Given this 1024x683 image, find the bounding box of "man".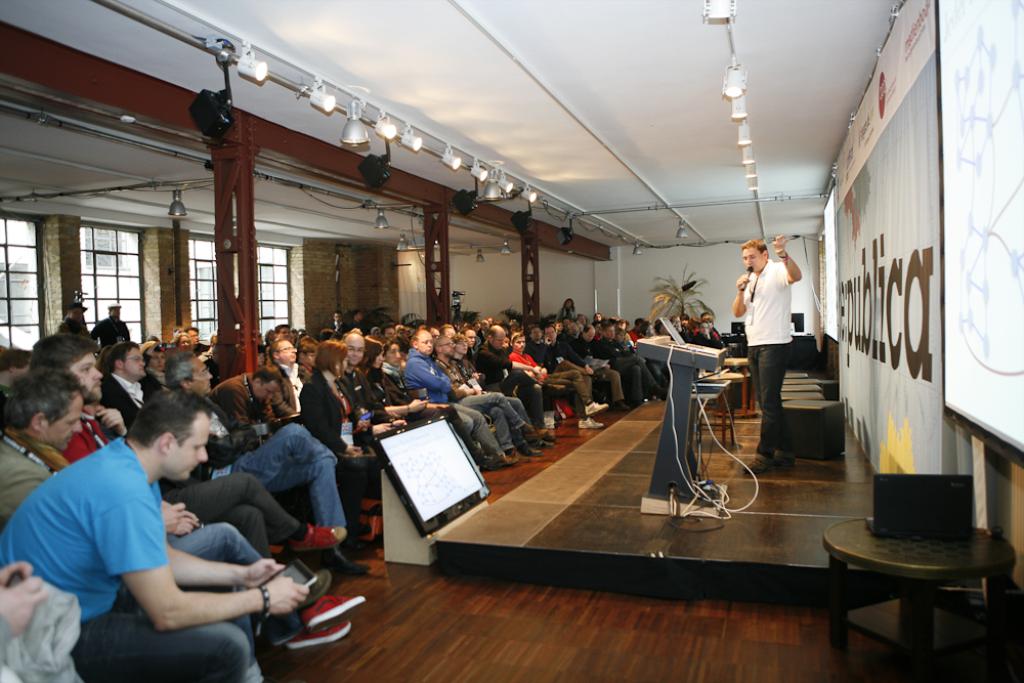
0,373,91,514.
